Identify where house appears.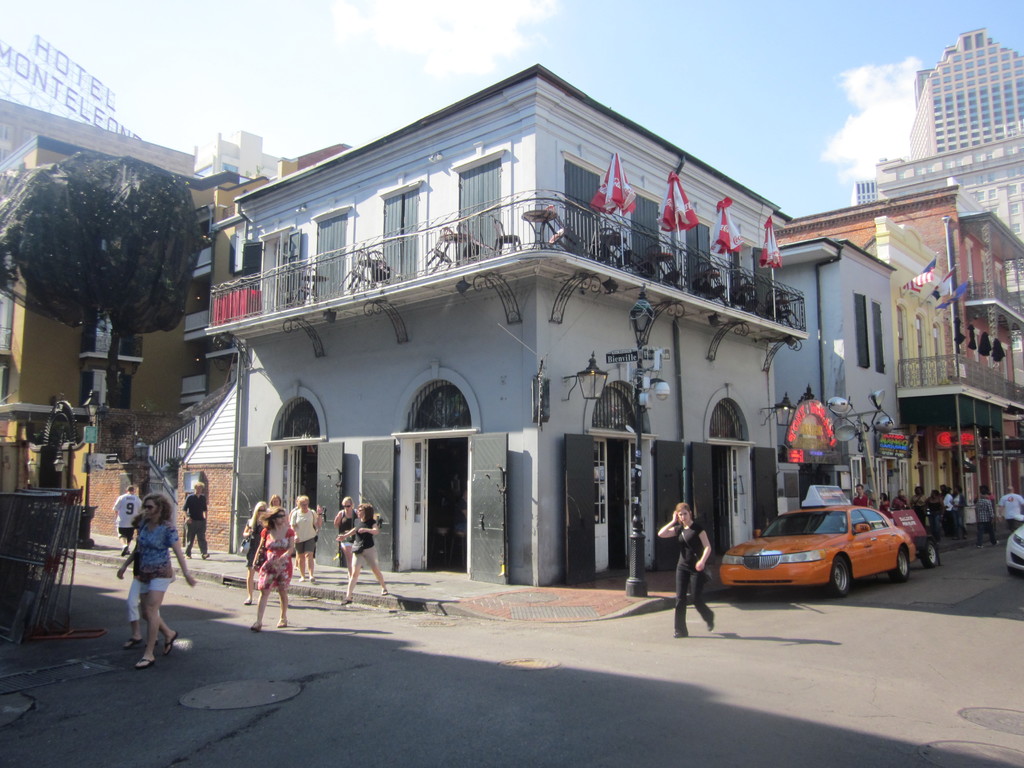
Appears at select_region(778, 212, 963, 515).
